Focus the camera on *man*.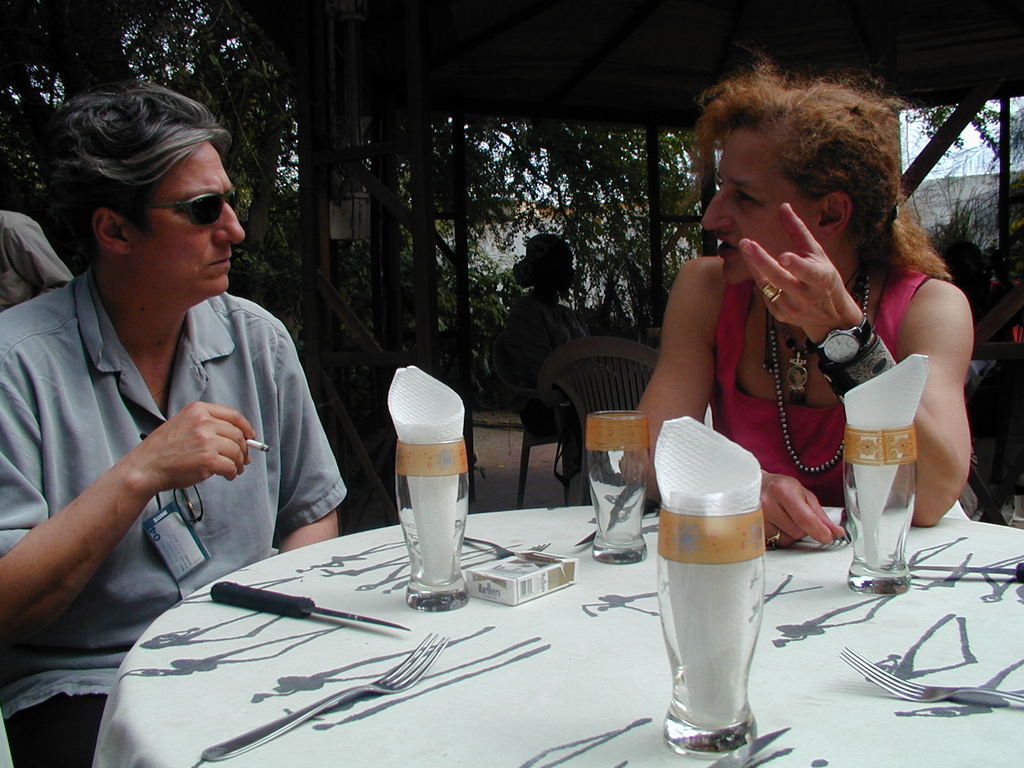
Focus region: Rect(0, 84, 351, 767).
